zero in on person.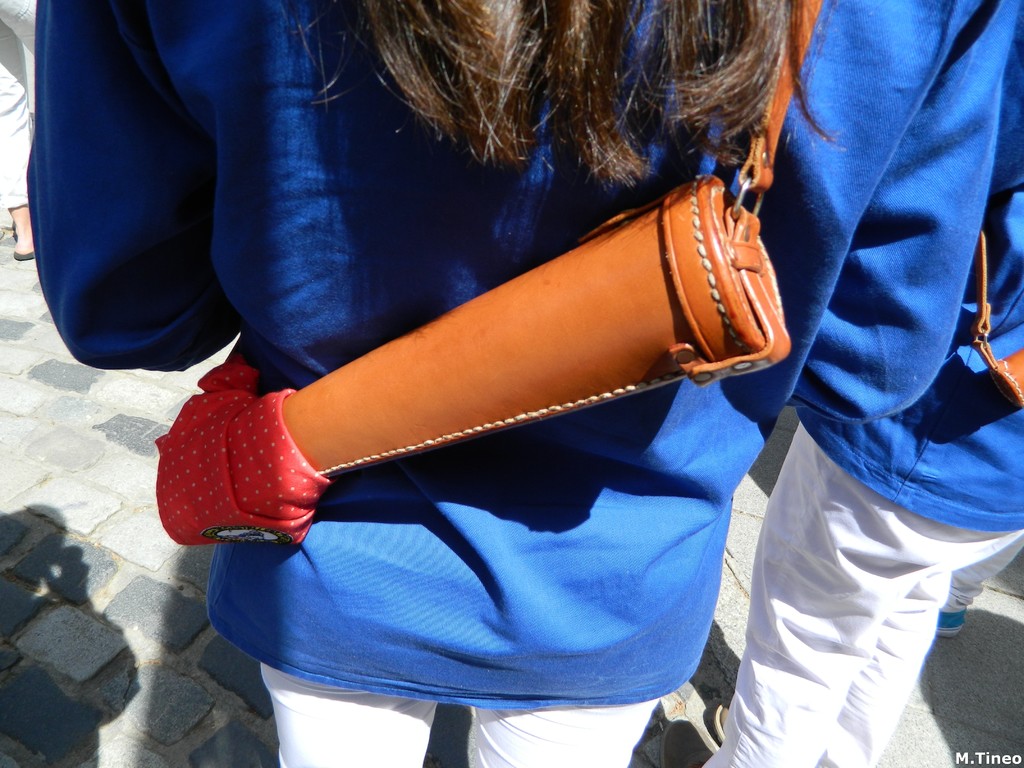
Zeroed in: {"left": 33, "top": 6, "right": 808, "bottom": 767}.
